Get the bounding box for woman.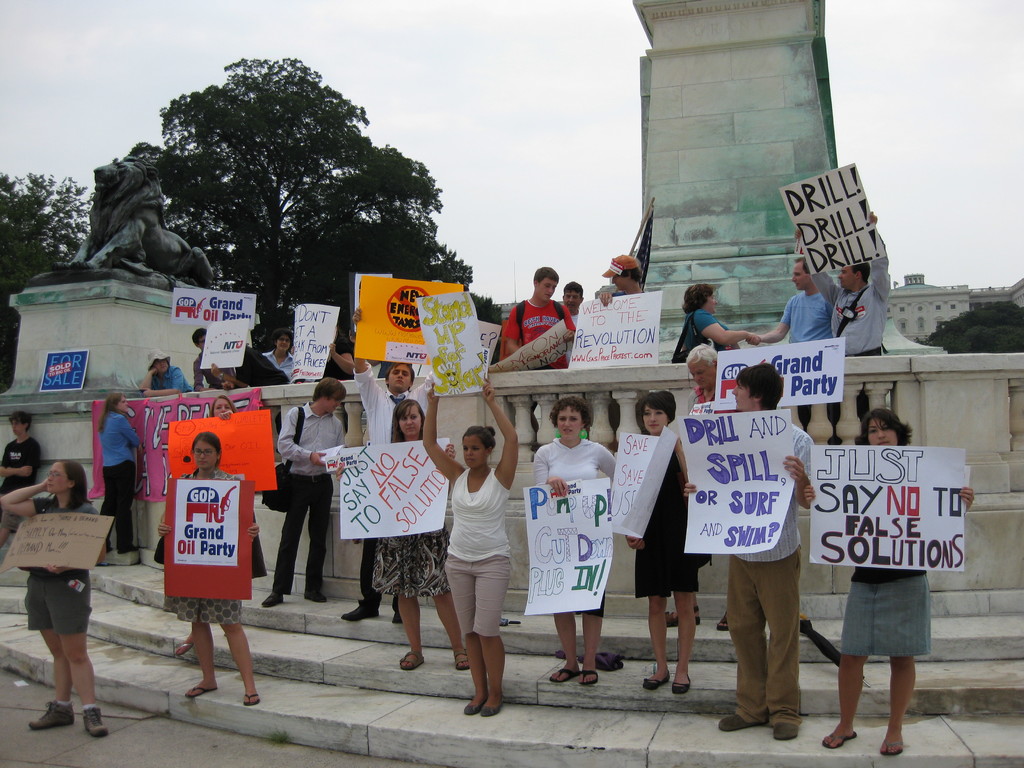
[left=98, top=393, right=136, bottom=552].
